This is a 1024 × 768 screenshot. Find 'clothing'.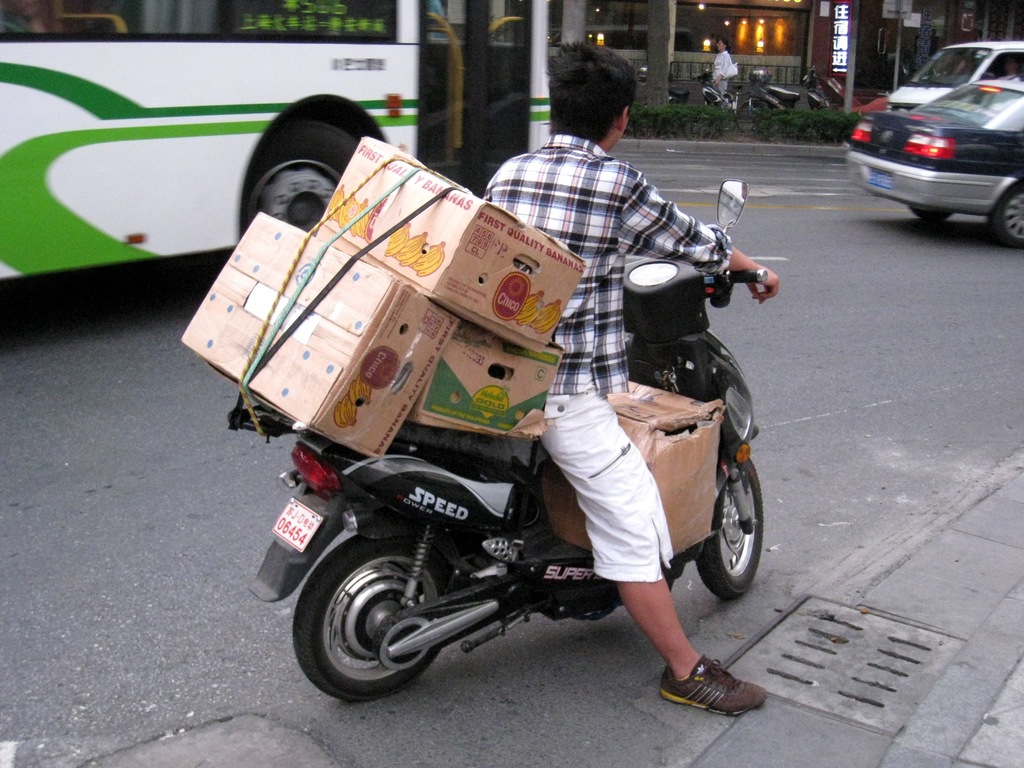
Bounding box: {"x1": 995, "y1": 72, "x2": 1021, "y2": 88}.
